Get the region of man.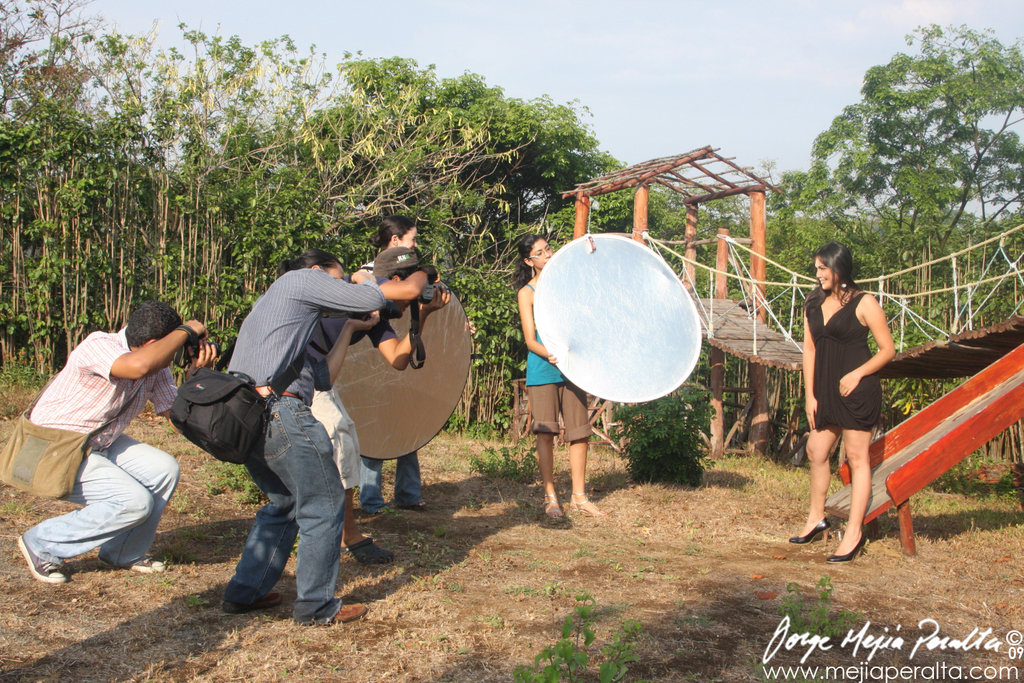
crop(18, 303, 210, 585).
